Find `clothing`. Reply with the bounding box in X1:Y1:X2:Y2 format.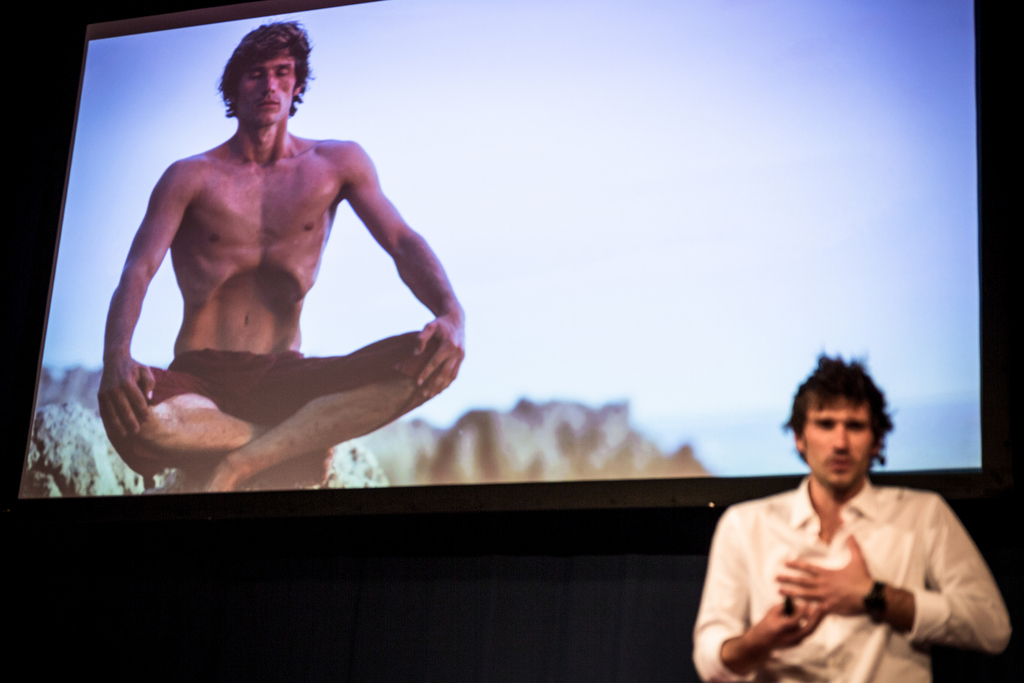
104:339:431:487.
